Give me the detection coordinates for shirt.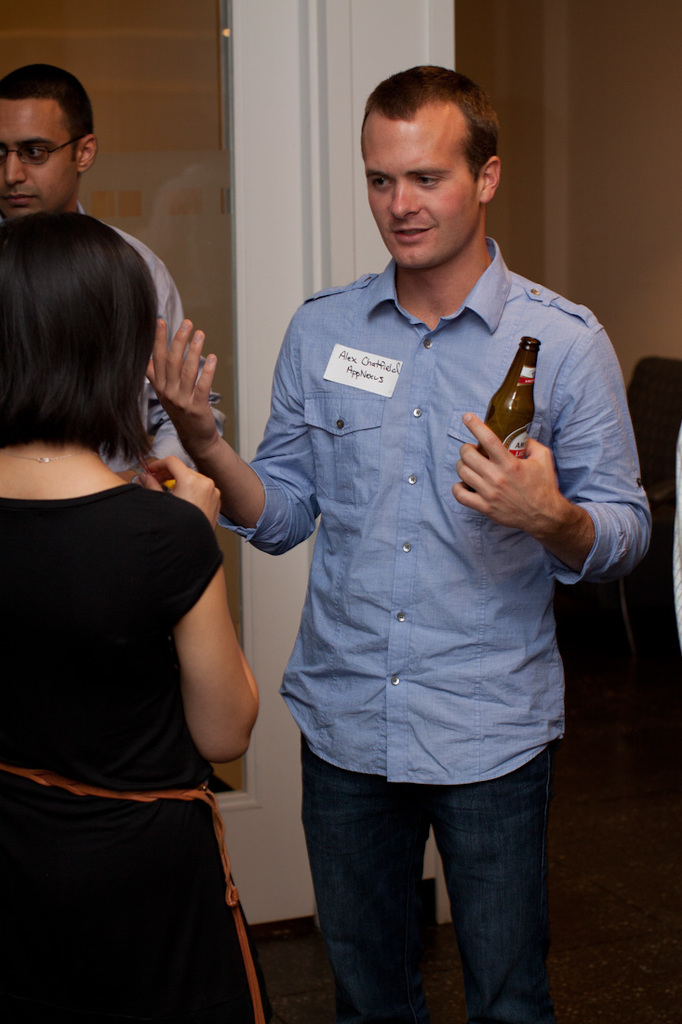
<region>76, 200, 231, 485</region>.
